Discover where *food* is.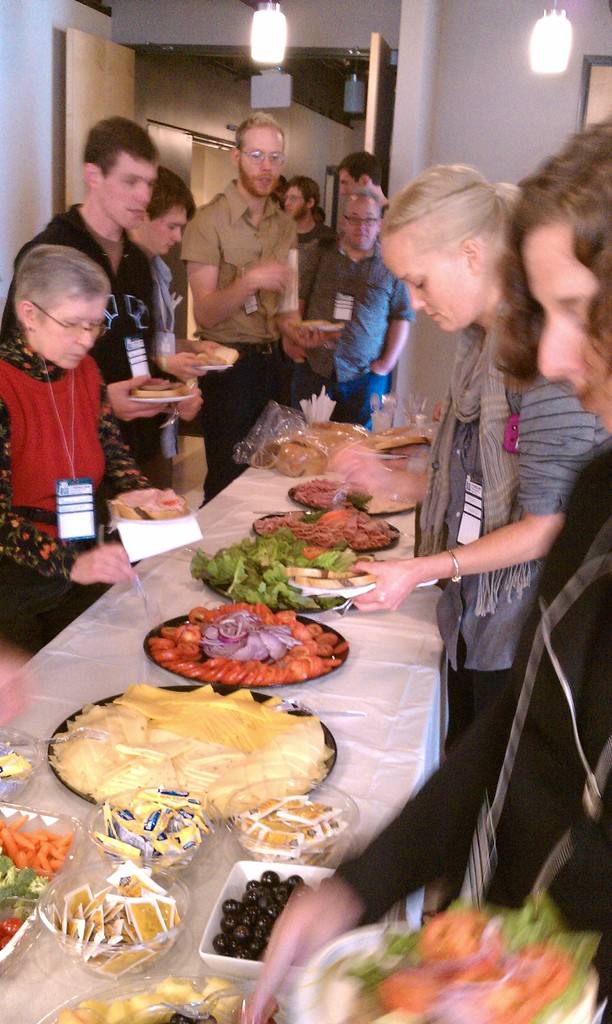
Discovered at box=[282, 552, 377, 589].
